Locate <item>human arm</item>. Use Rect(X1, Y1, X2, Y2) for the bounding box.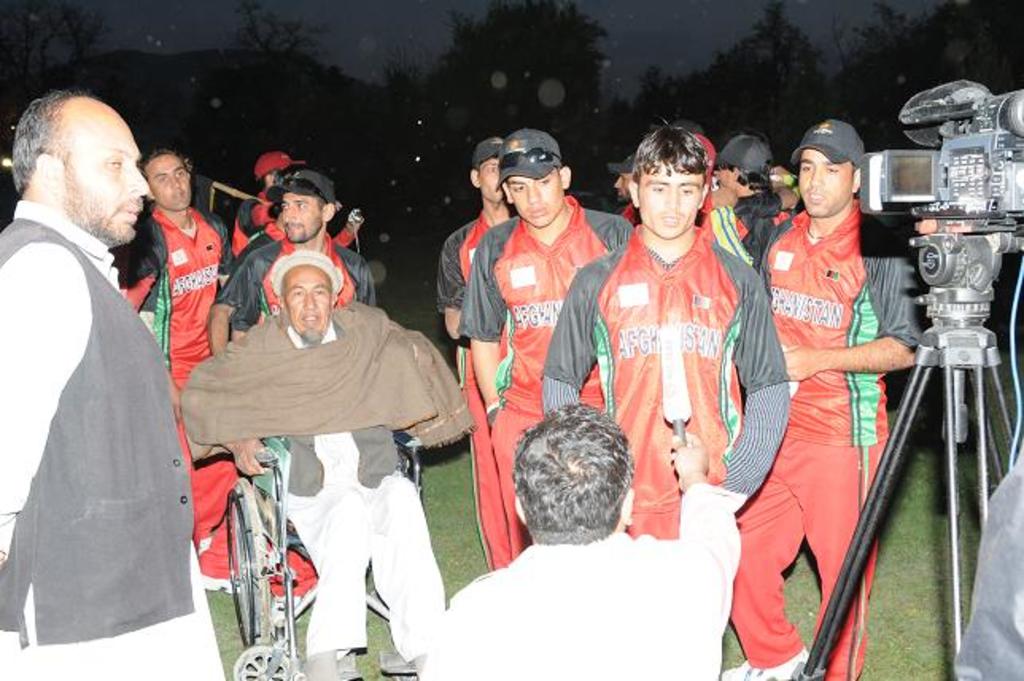
Rect(205, 253, 253, 353).
